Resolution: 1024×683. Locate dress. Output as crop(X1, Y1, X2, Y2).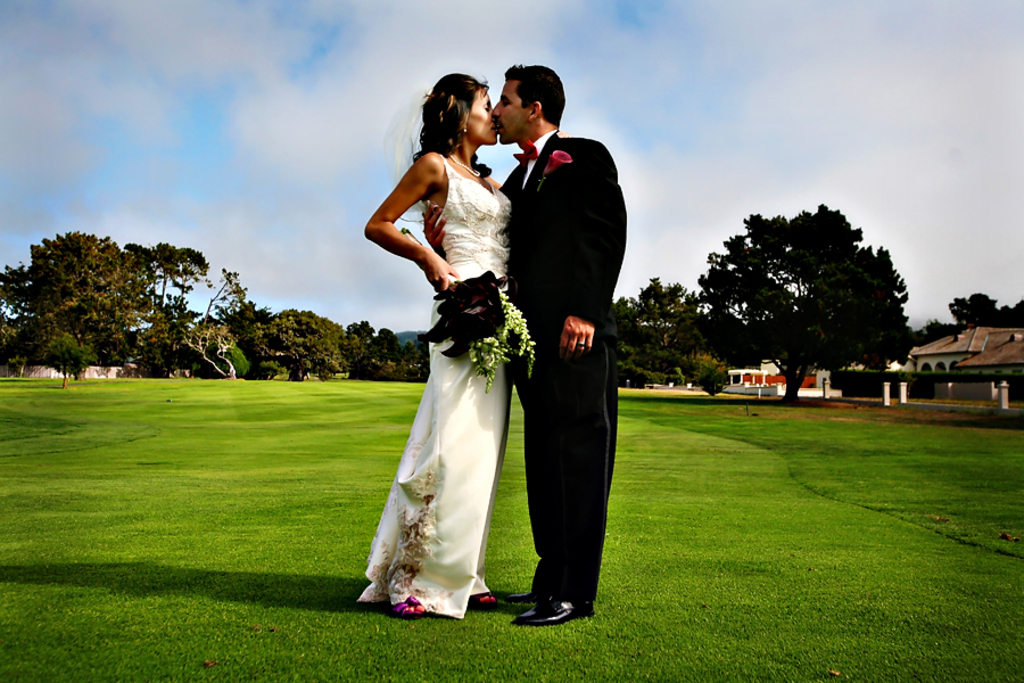
crop(358, 186, 530, 609).
